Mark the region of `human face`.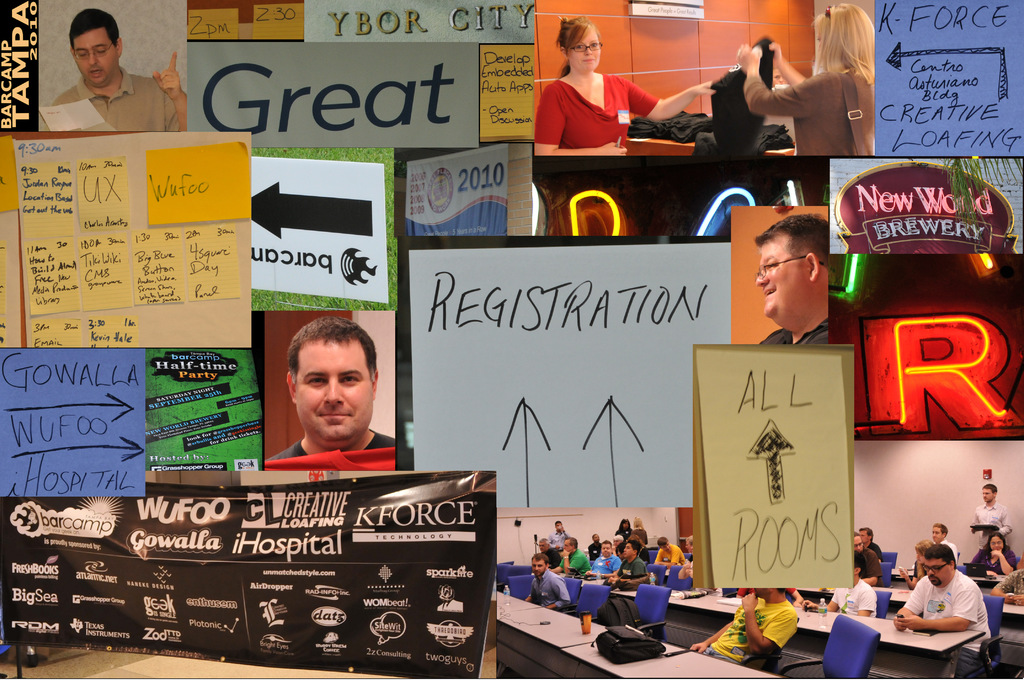
Region: {"x1": 991, "y1": 534, "x2": 1004, "y2": 550}.
